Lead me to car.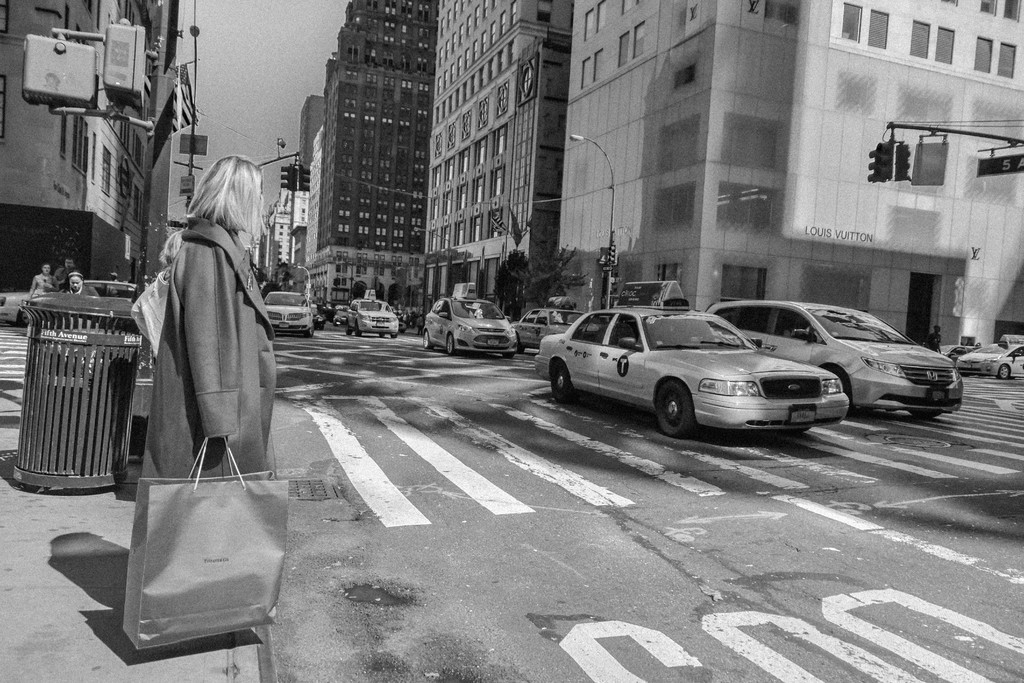
Lead to bbox=(343, 295, 401, 338).
